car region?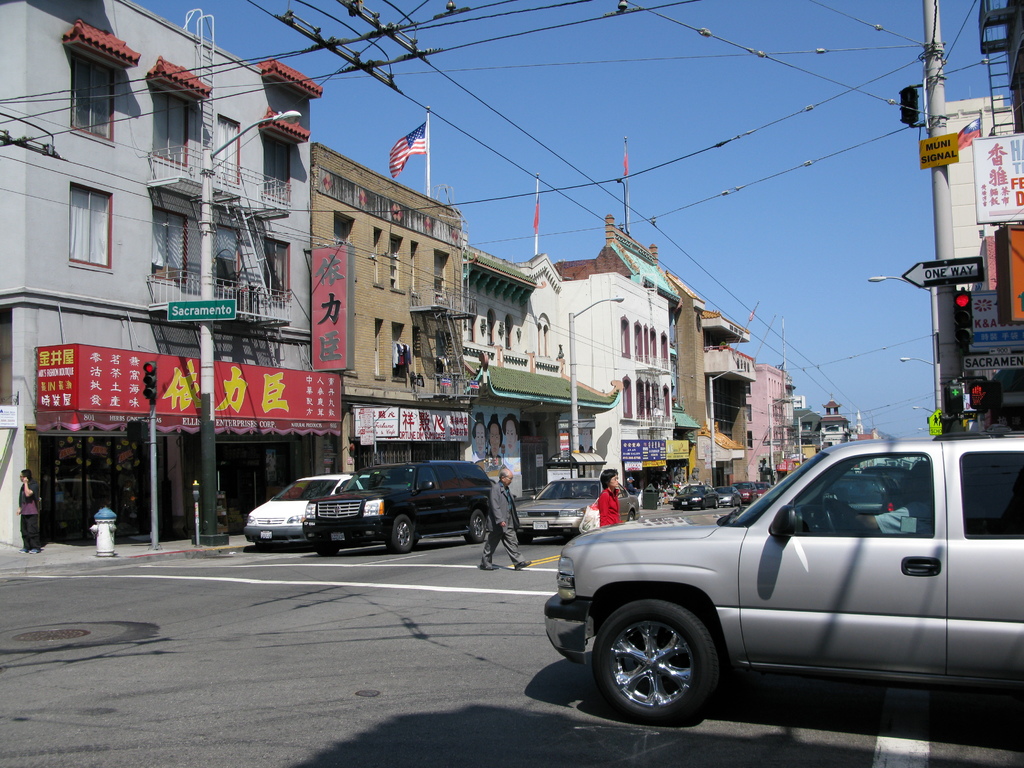
bbox(244, 472, 390, 549)
